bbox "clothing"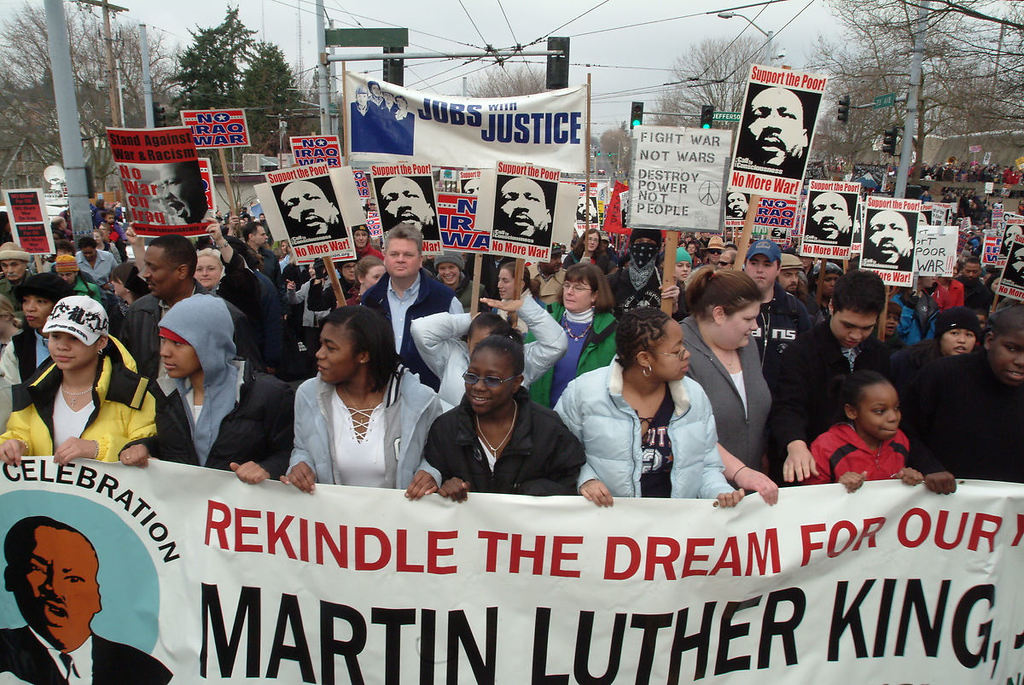
detection(290, 358, 474, 490)
